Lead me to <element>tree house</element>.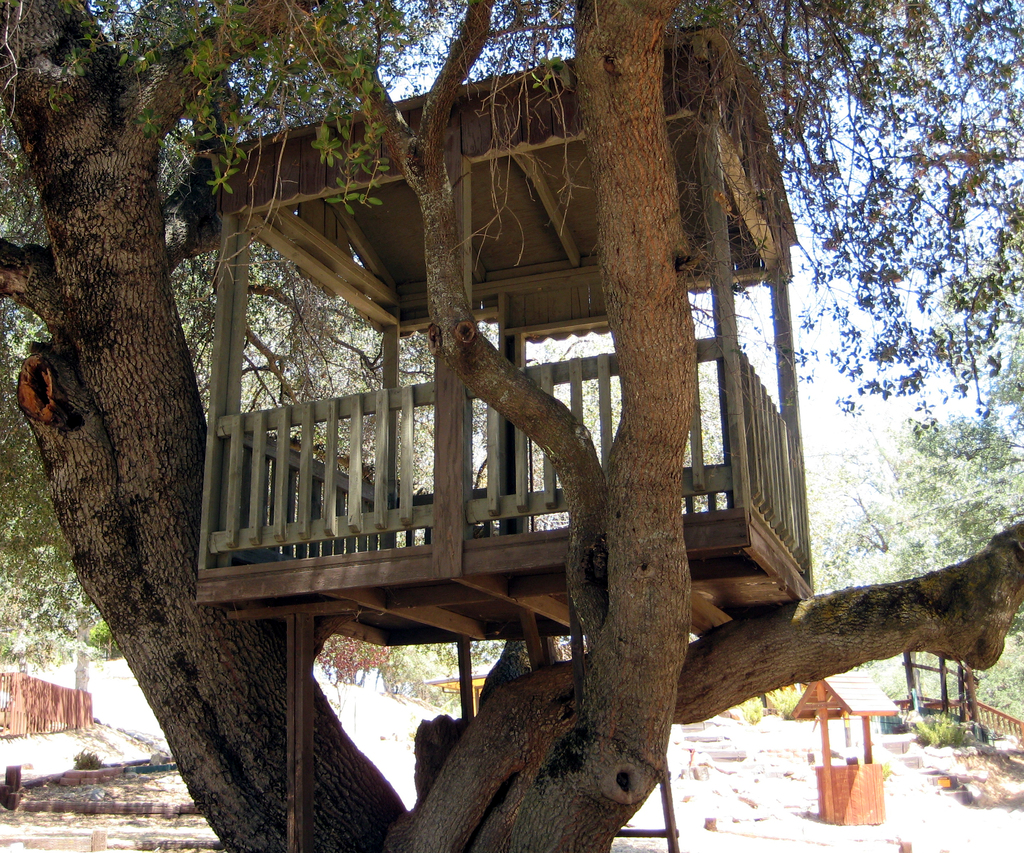
Lead to x1=210 y1=25 x2=819 y2=852.
